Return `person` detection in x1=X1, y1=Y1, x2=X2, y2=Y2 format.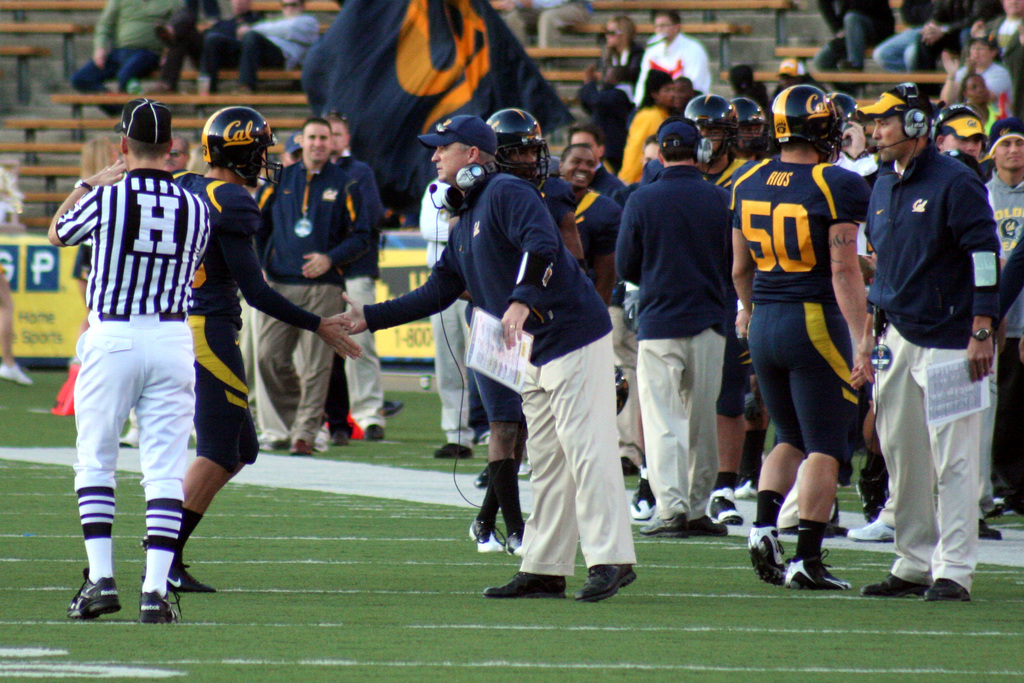
x1=0, y1=163, x2=31, y2=391.
